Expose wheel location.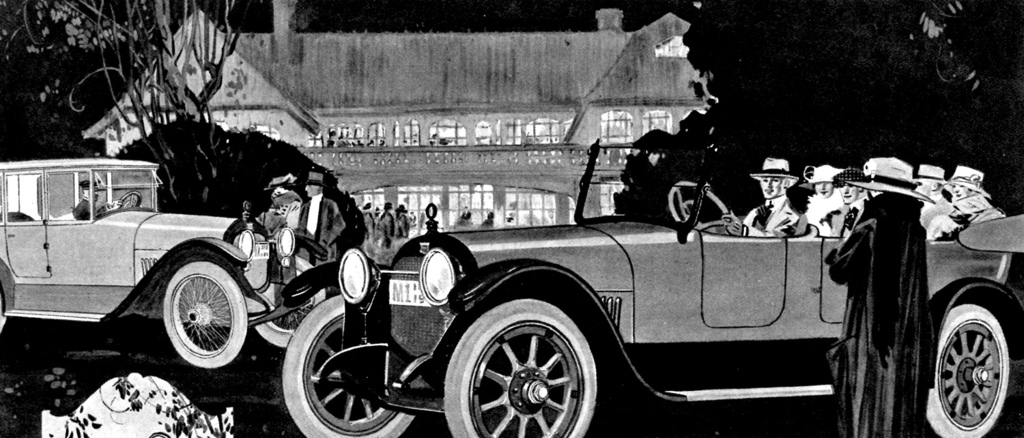
Exposed at box(253, 261, 328, 350).
